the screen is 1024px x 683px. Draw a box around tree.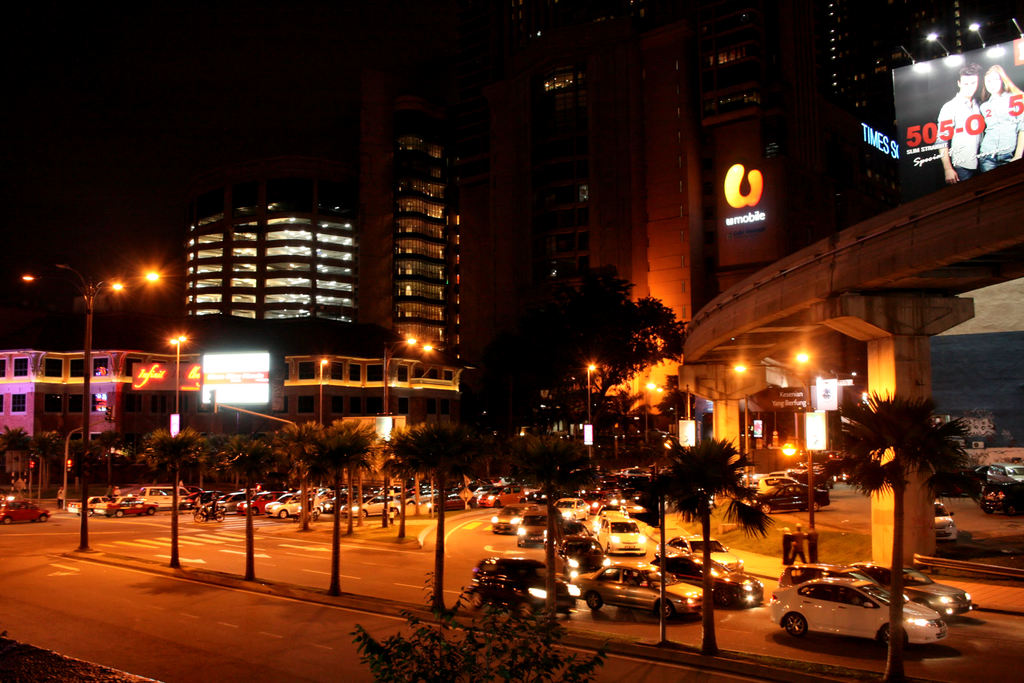
<bbox>0, 425, 34, 478</bbox>.
